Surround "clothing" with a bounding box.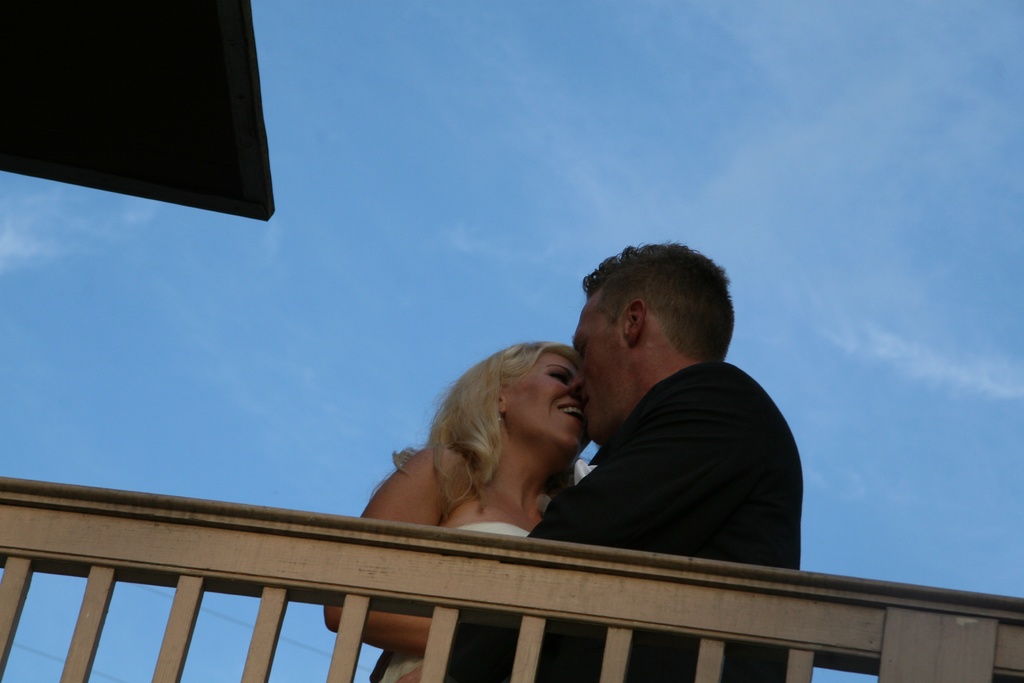
{"left": 372, "top": 522, "right": 530, "bottom": 682}.
